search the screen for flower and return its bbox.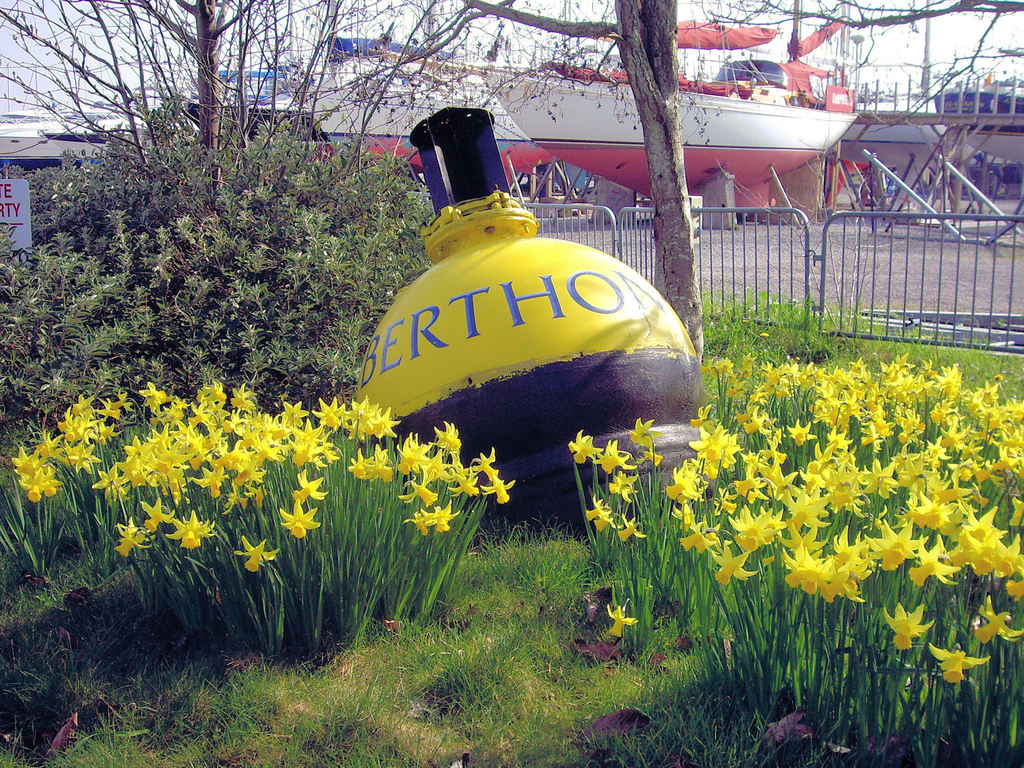
Found: box(604, 600, 641, 640).
